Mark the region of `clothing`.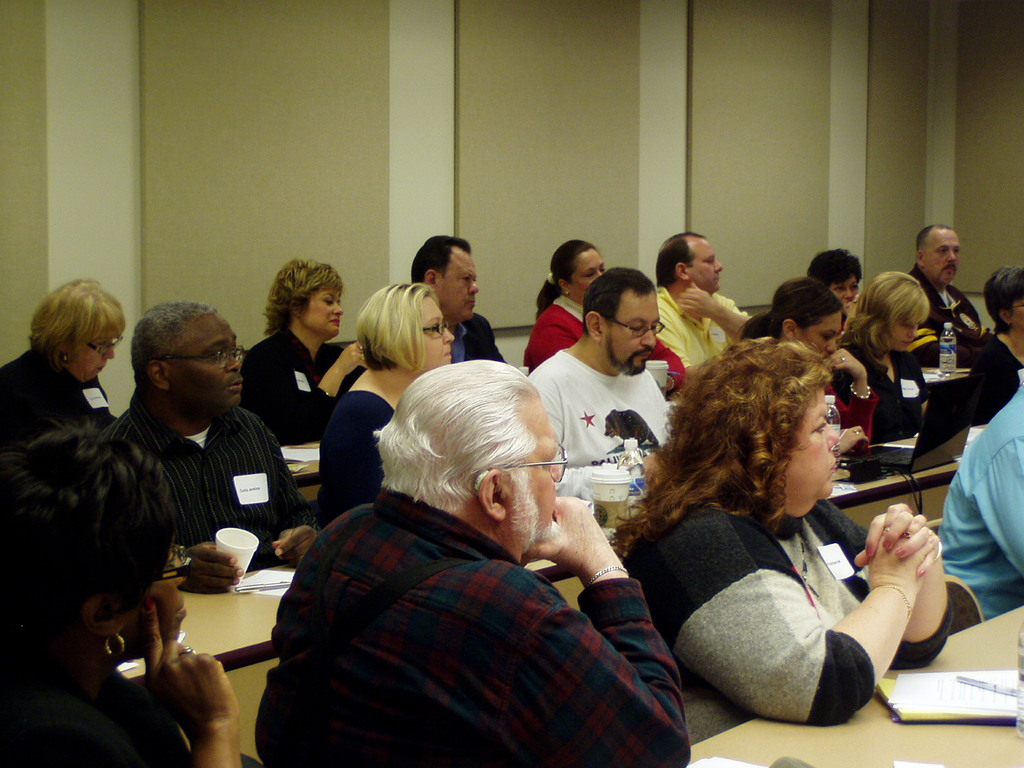
Region: [x1=446, y1=314, x2=507, y2=367].
